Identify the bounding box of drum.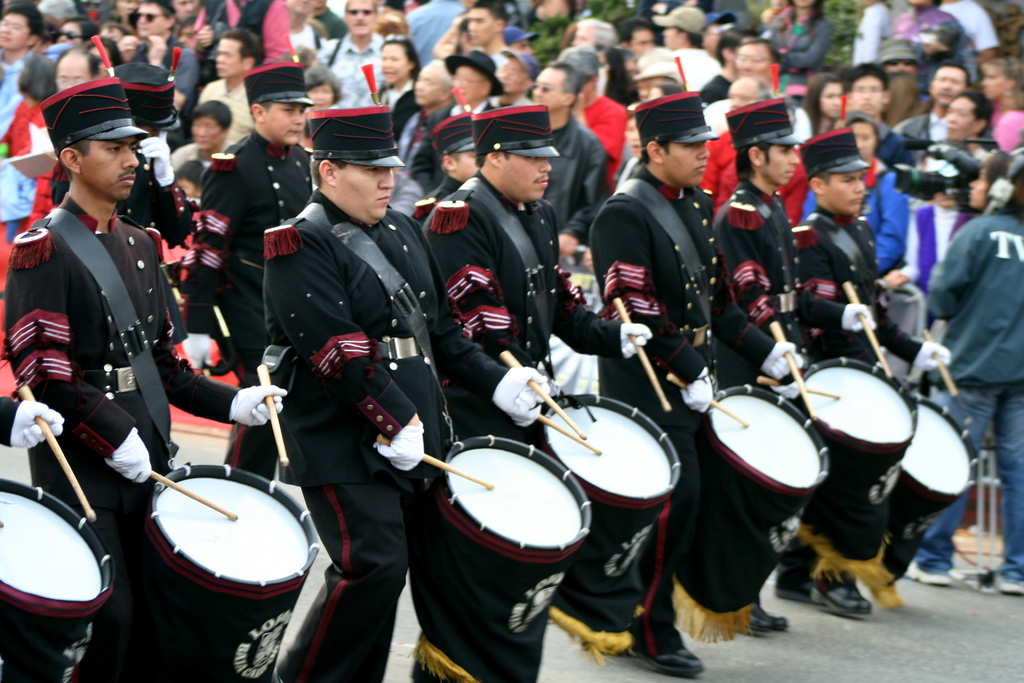
(417, 433, 596, 682).
